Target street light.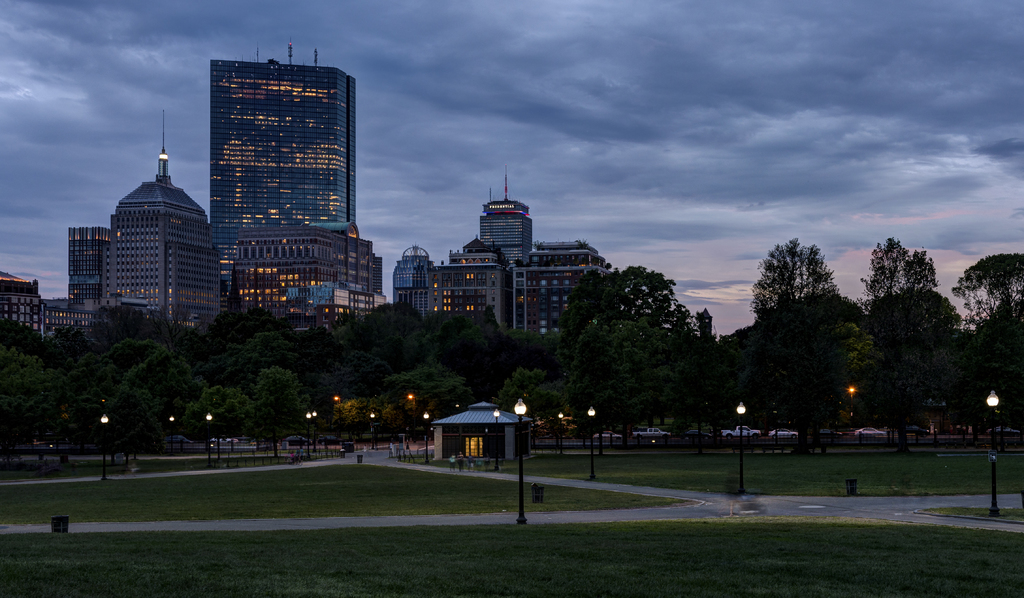
Target region: [167, 414, 175, 462].
